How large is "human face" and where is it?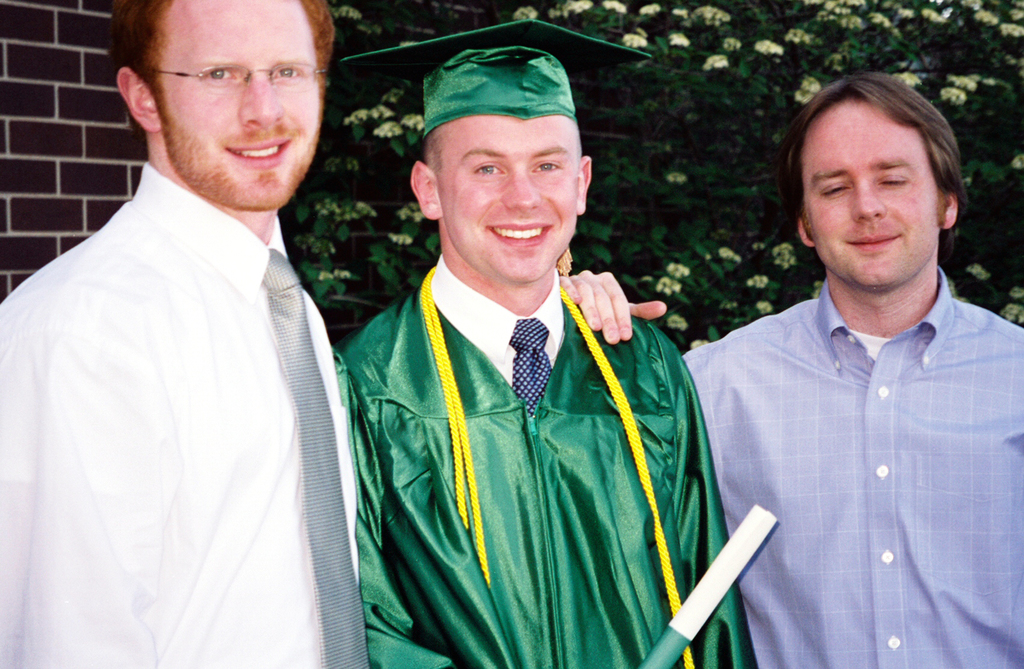
Bounding box: rect(805, 104, 931, 285).
